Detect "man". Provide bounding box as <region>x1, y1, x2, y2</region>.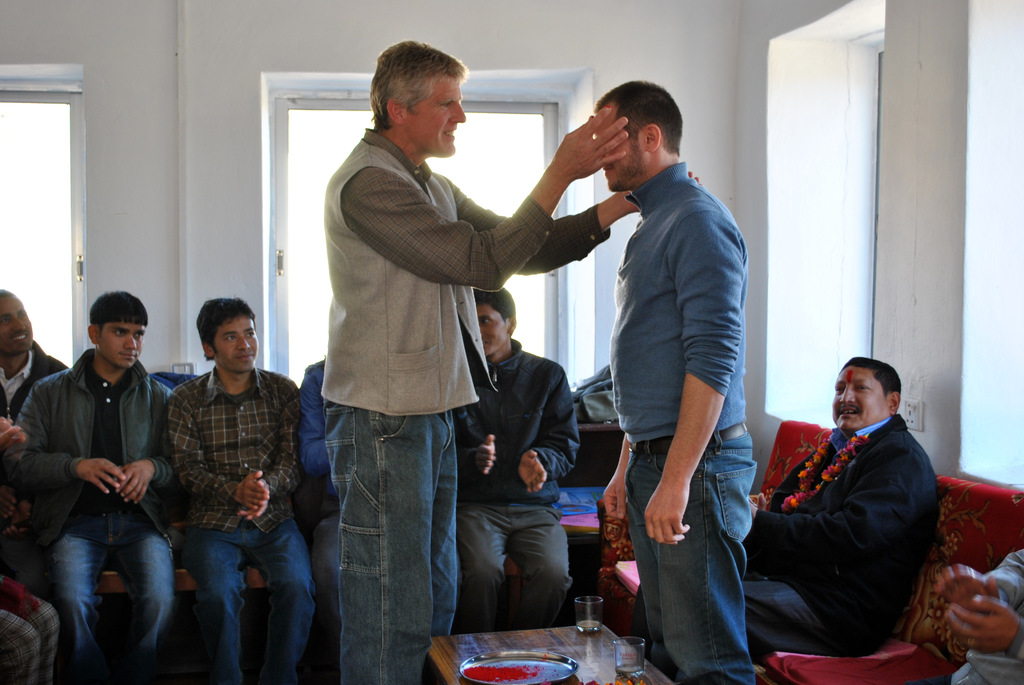
<region>906, 546, 1023, 684</region>.
